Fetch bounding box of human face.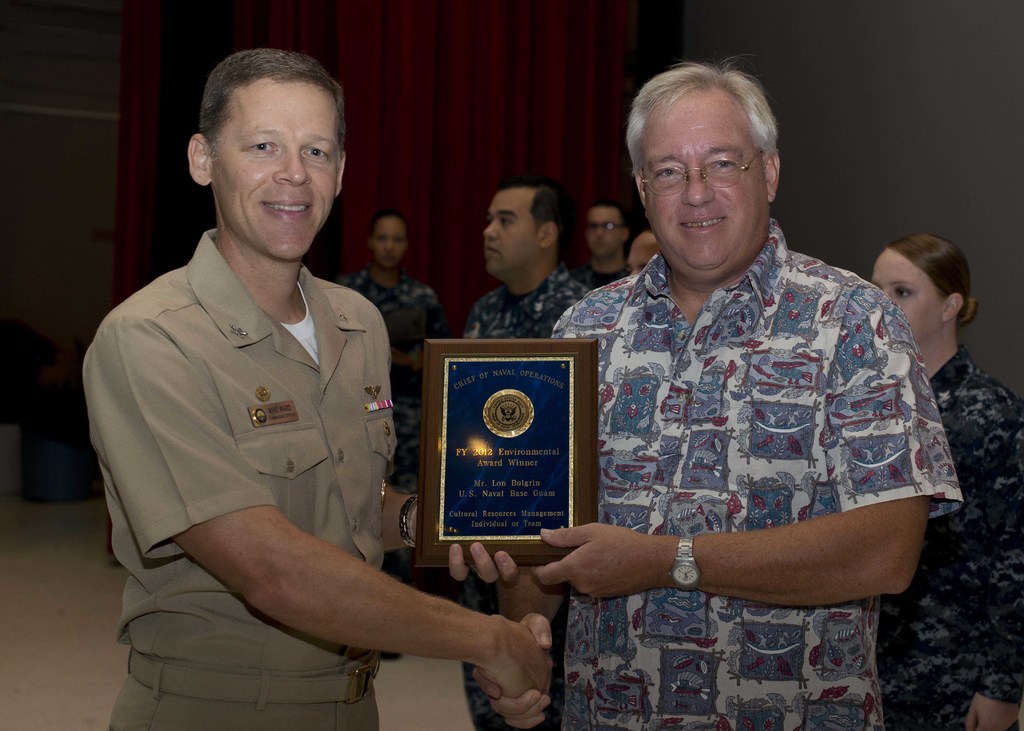
Bbox: (left=642, top=92, right=767, bottom=272).
